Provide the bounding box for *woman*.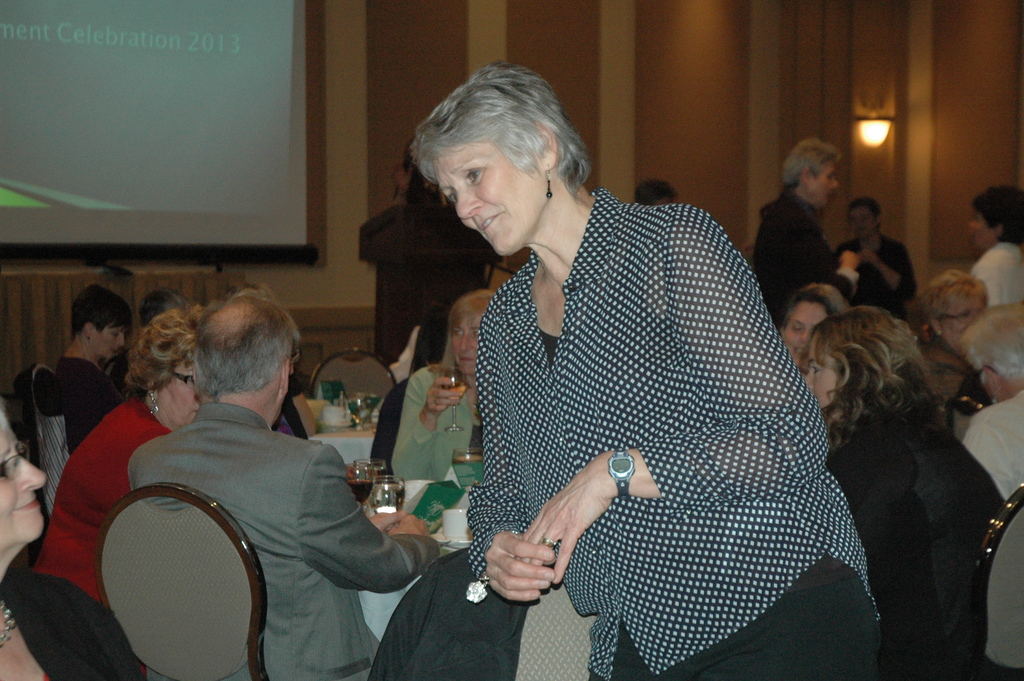
{"x1": 391, "y1": 293, "x2": 493, "y2": 494}.
